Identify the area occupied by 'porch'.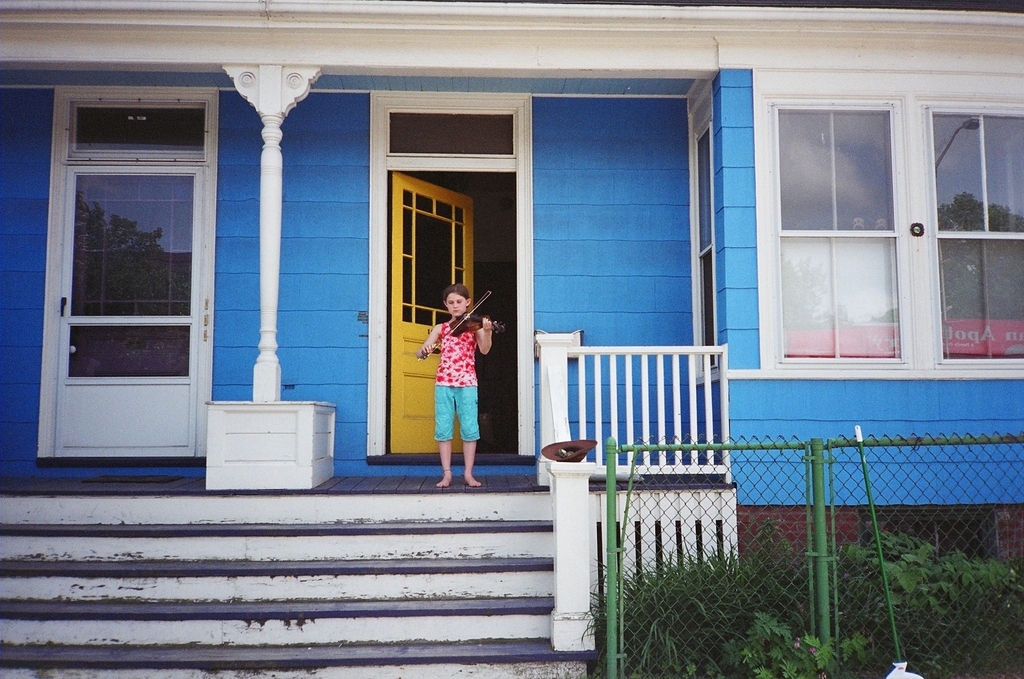
Area: bbox(0, 475, 737, 678).
